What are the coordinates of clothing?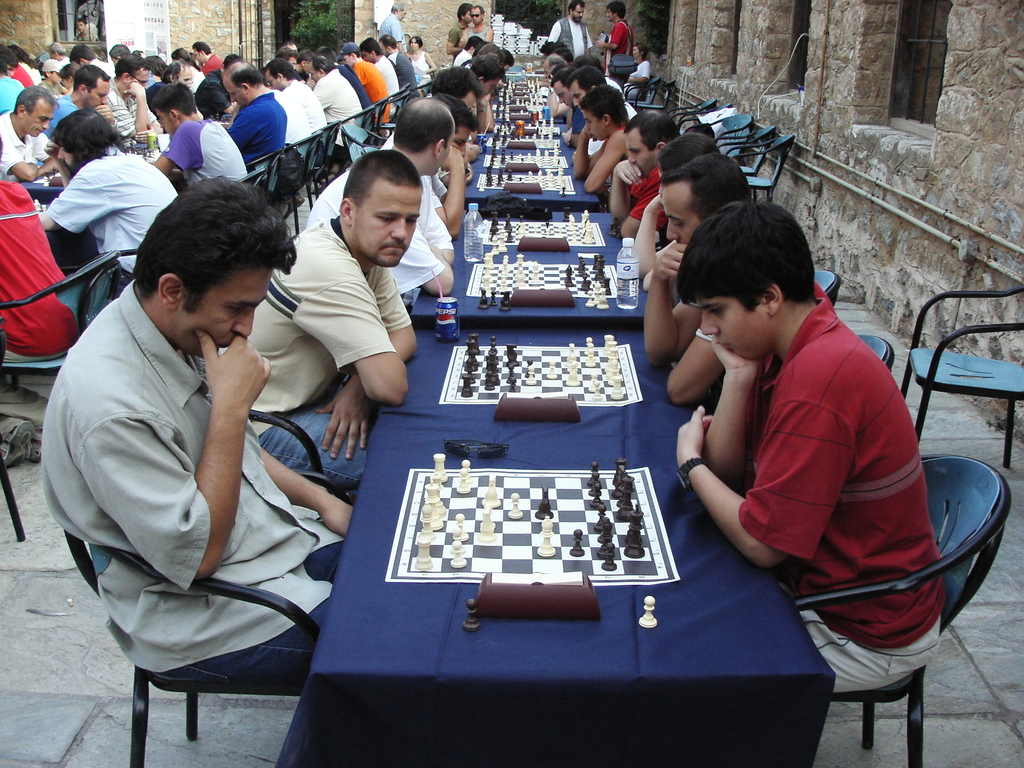
(445, 25, 467, 61).
